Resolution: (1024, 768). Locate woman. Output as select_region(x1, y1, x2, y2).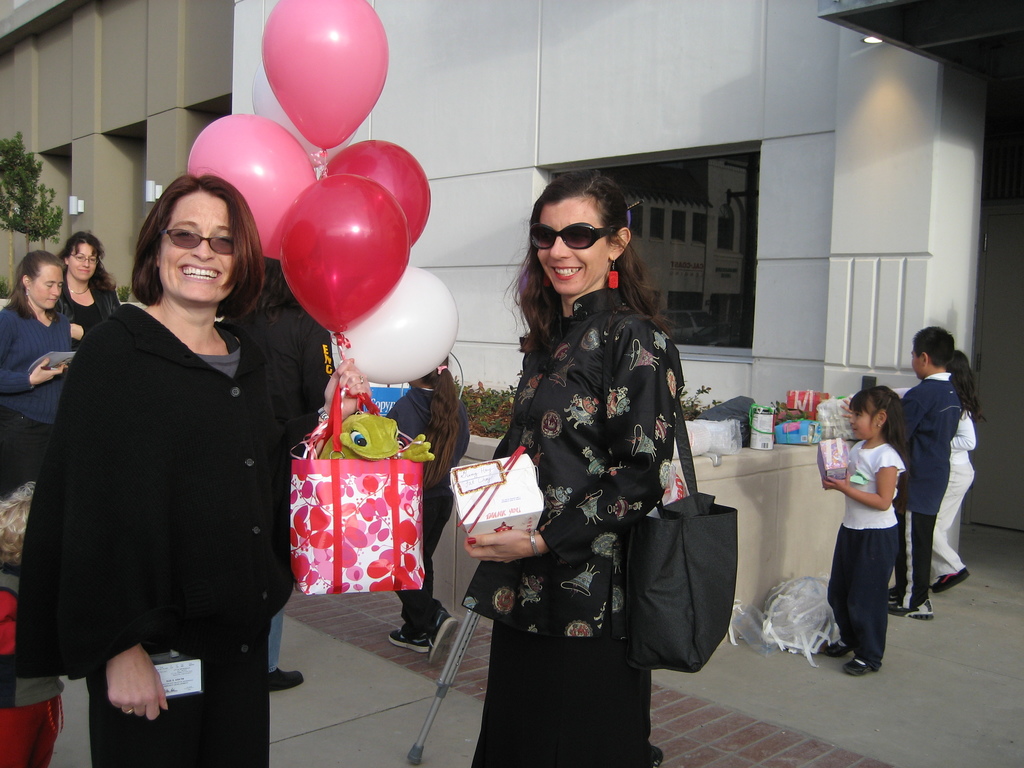
select_region(61, 228, 124, 336).
